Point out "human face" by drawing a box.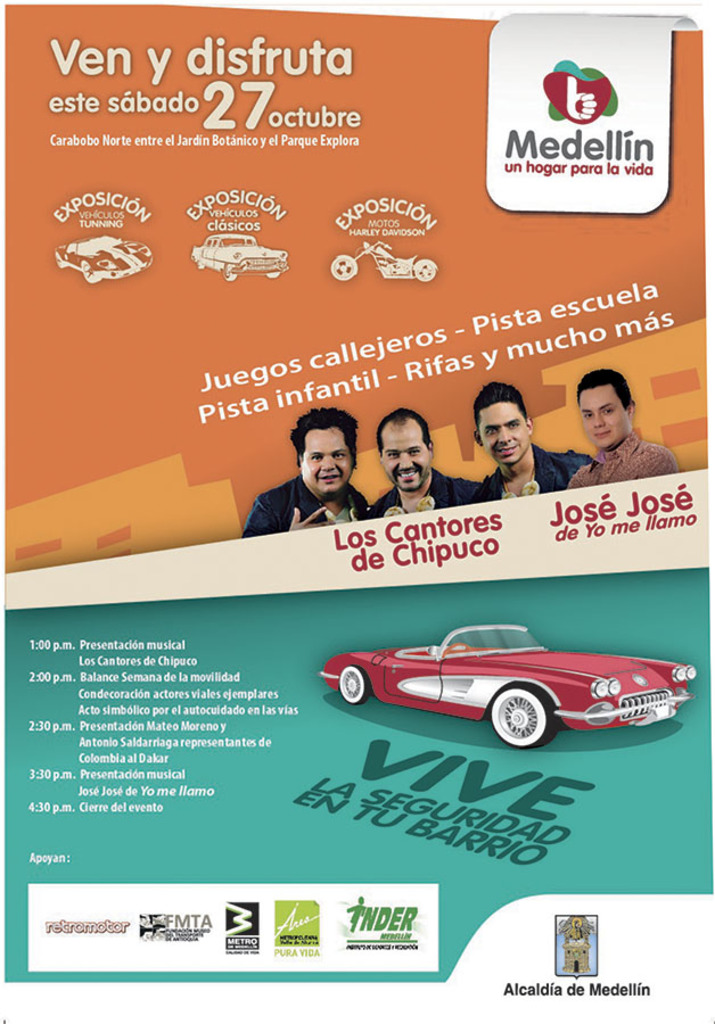
left=574, top=377, right=639, bottom=459.
